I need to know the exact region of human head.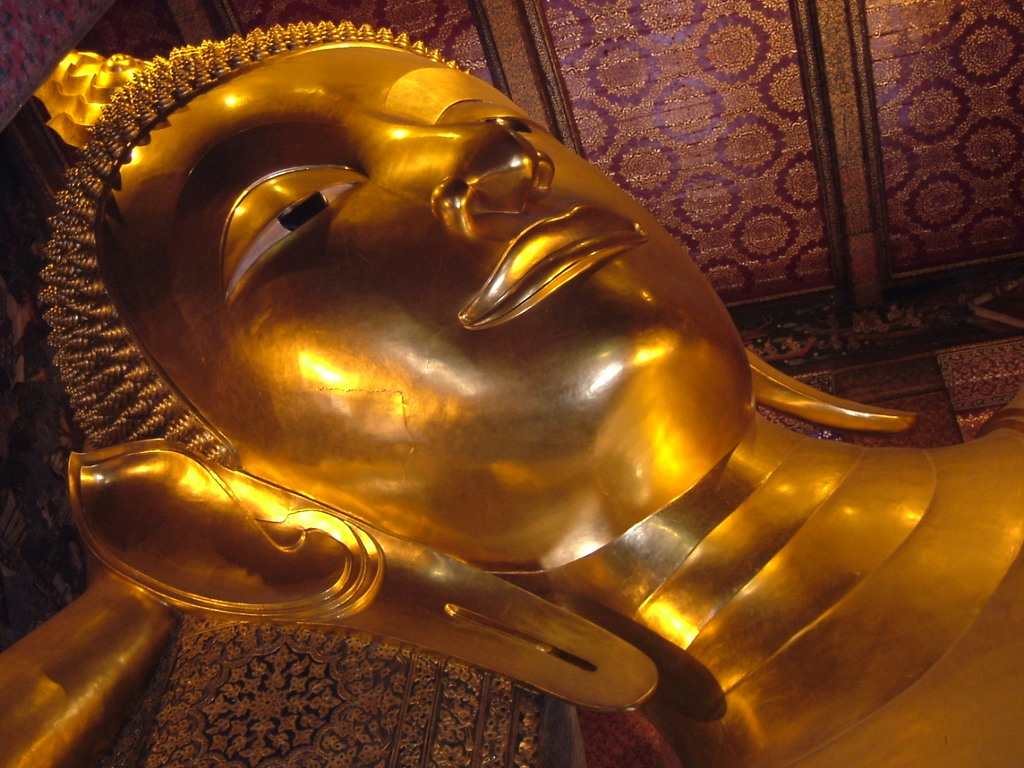
Region: 41 21 911 573.
